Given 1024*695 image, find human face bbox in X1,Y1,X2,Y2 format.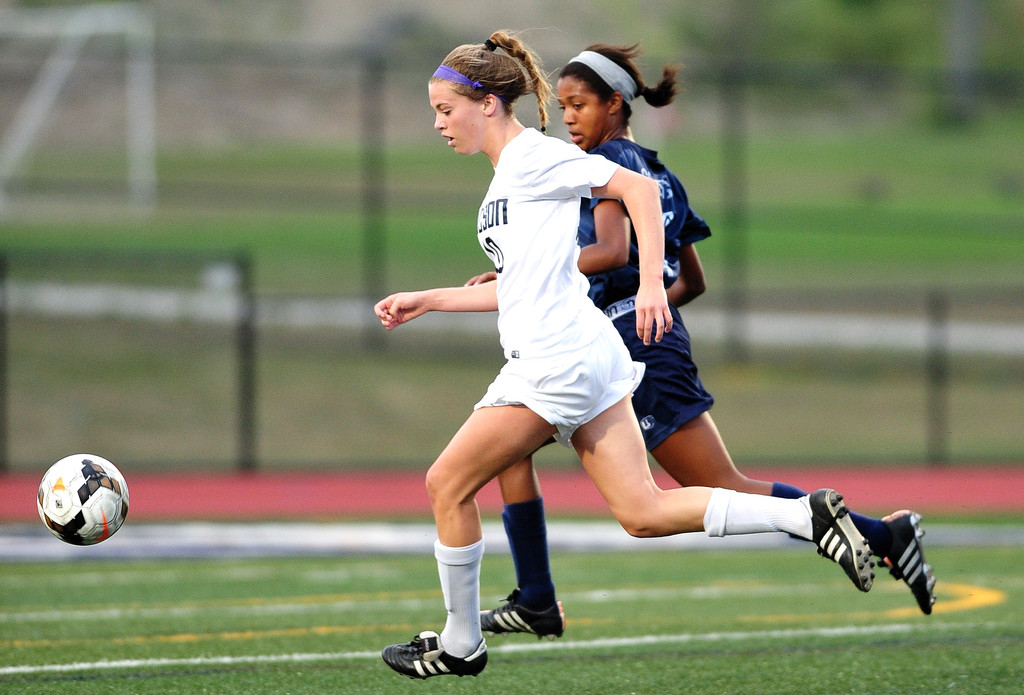
428,85,481,156.
